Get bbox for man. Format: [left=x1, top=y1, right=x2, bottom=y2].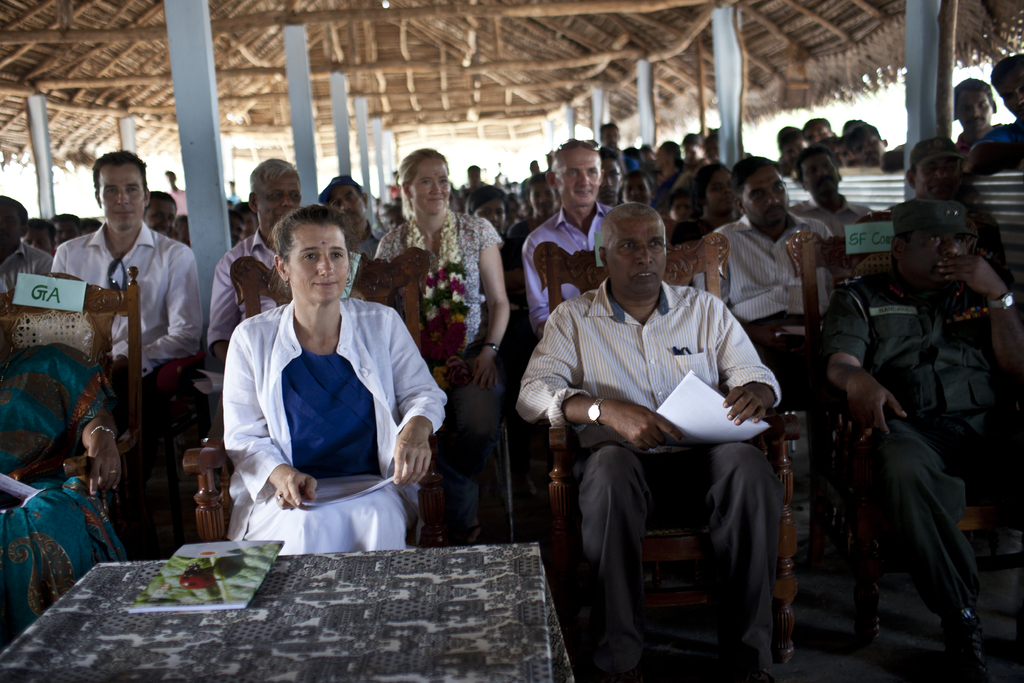
[left=317, top=174, right=390, bottom=259].
